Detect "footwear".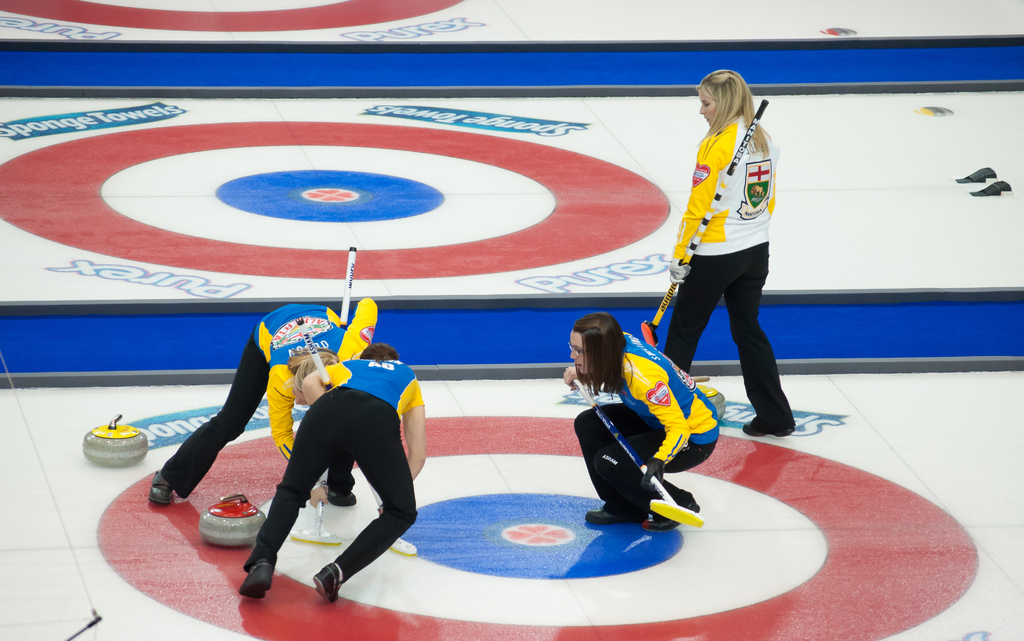
Detected at pyautogui.locateOnScreen(236, 565, 273, 603).
